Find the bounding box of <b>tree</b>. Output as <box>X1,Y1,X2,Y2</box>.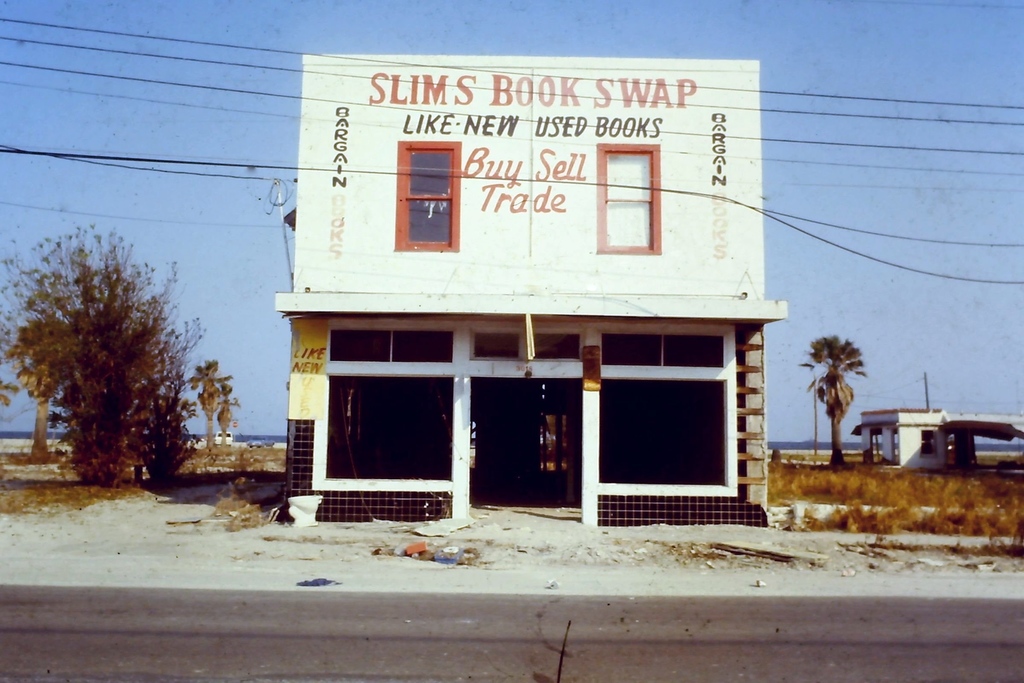
<box>218,377,244,453</box>.
